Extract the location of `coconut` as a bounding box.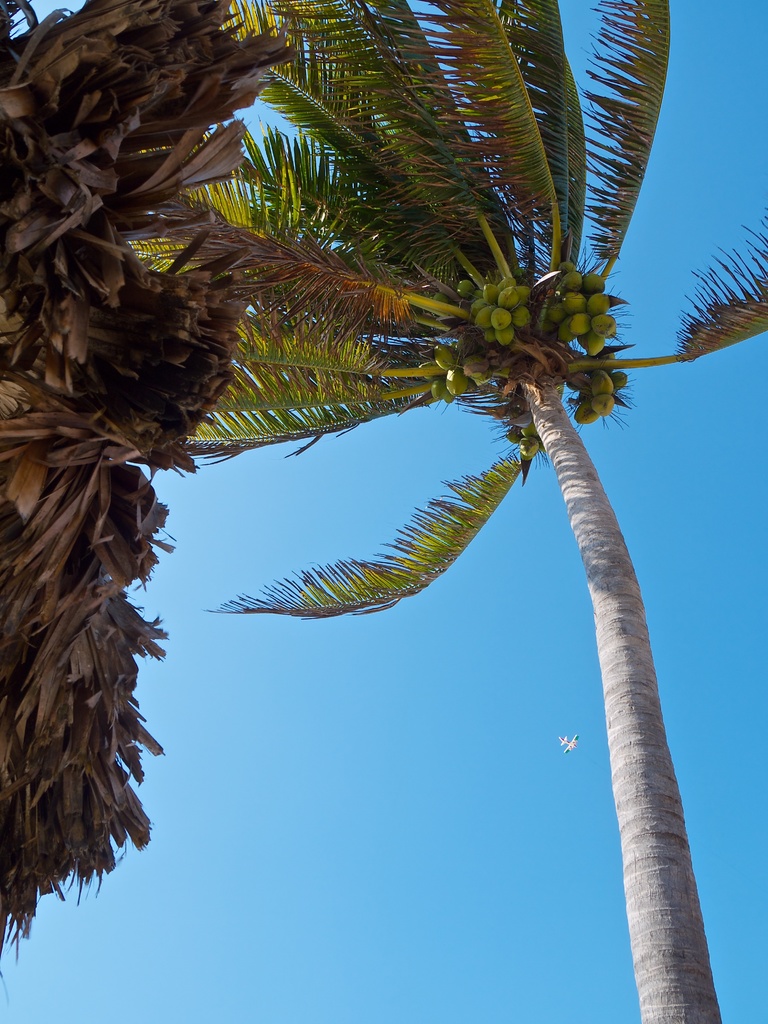
516,415,540,436.
